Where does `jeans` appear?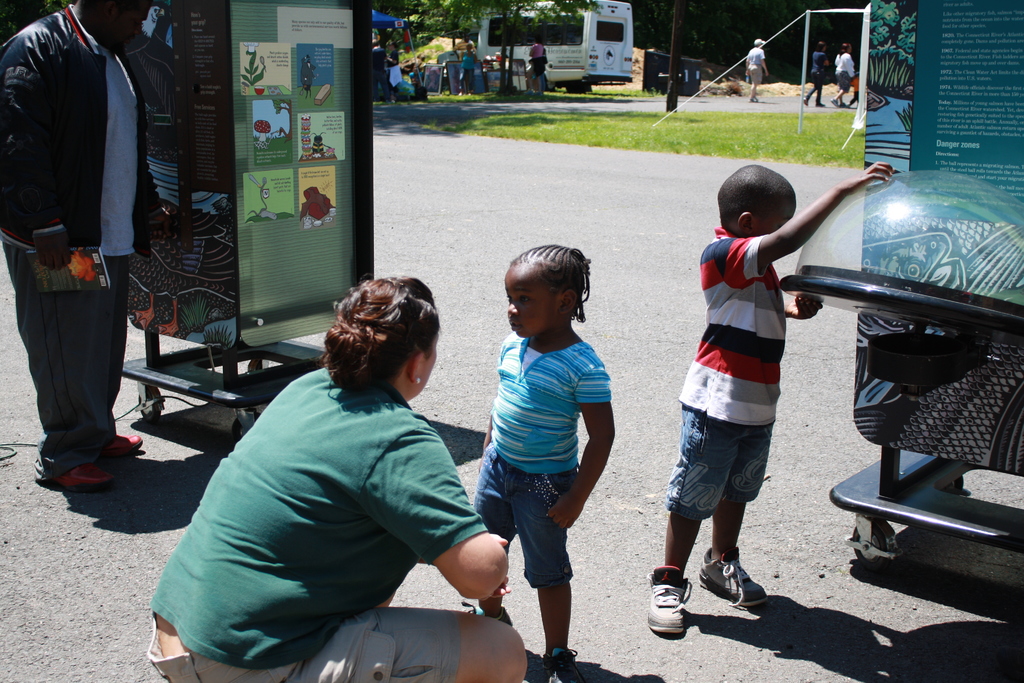
Appears at 136,602,459,682.
